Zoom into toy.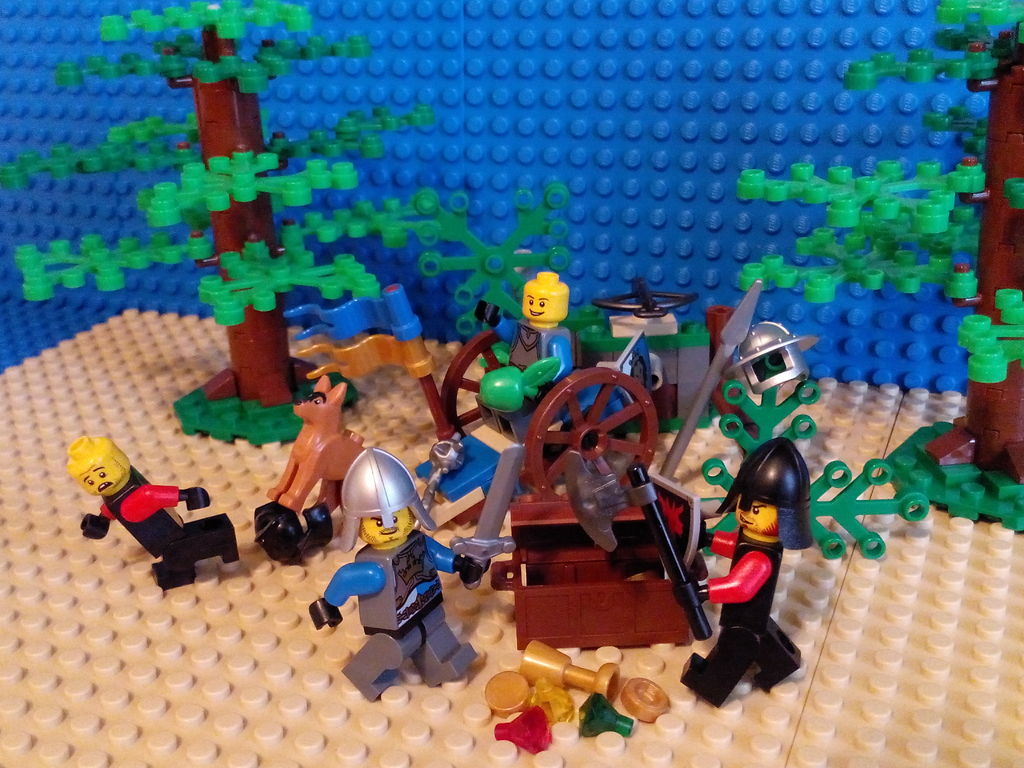
Zoom target: 659, 274, 932, 561.
